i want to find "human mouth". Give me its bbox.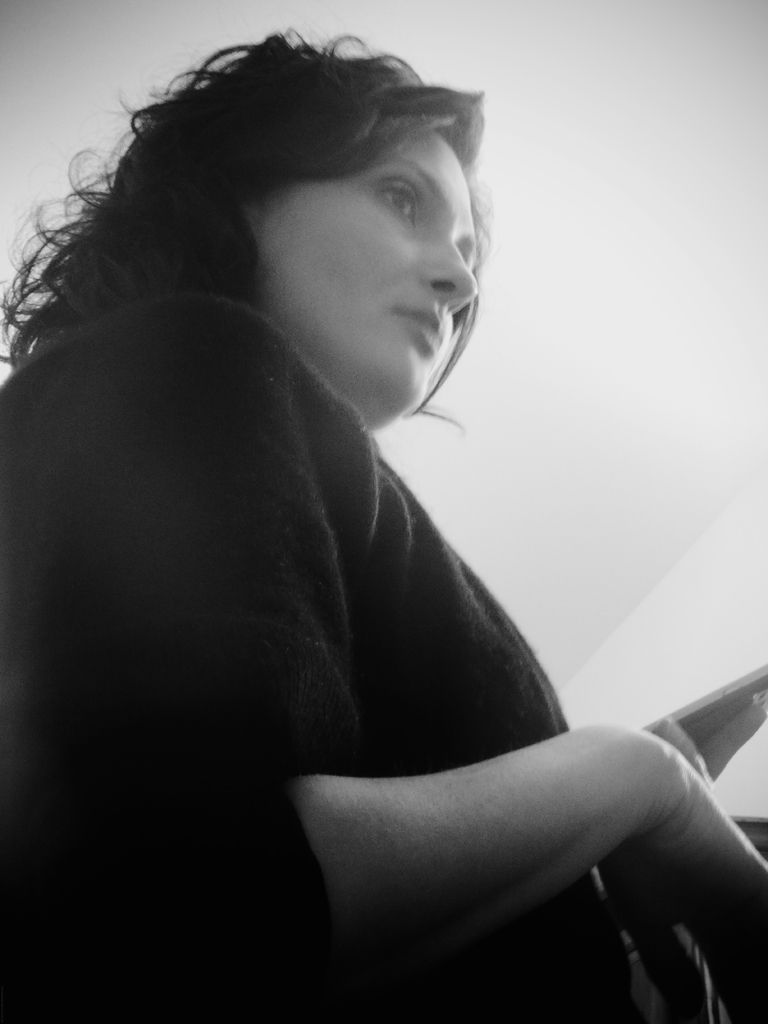
<bbox>388, 298, 444, 355</bbox>.
